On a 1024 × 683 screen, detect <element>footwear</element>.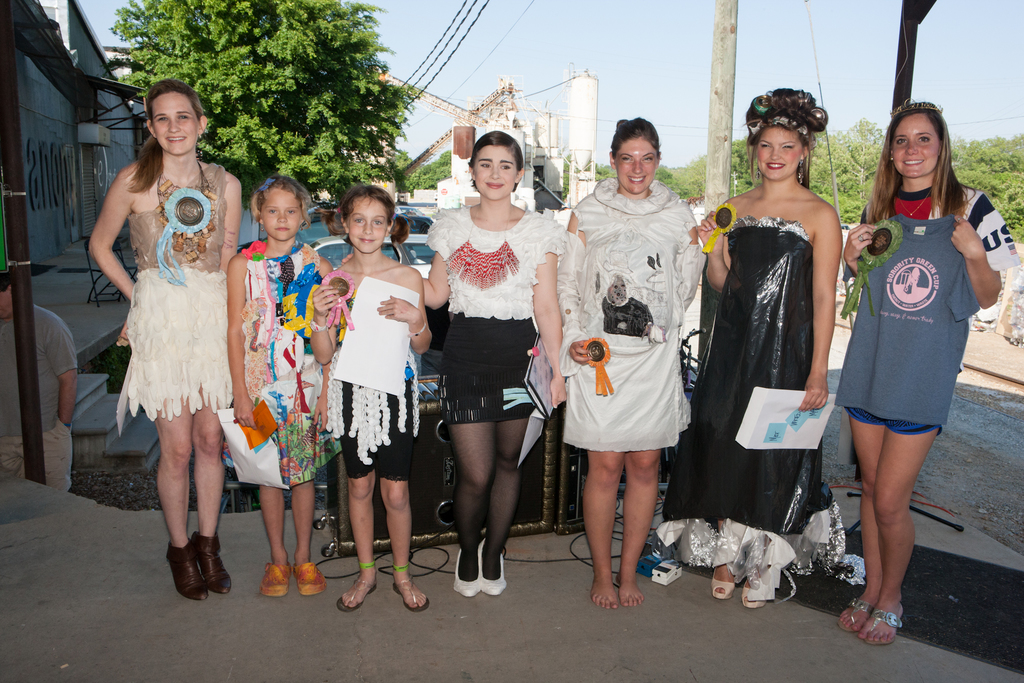
box(164, 539, 204, 606).
